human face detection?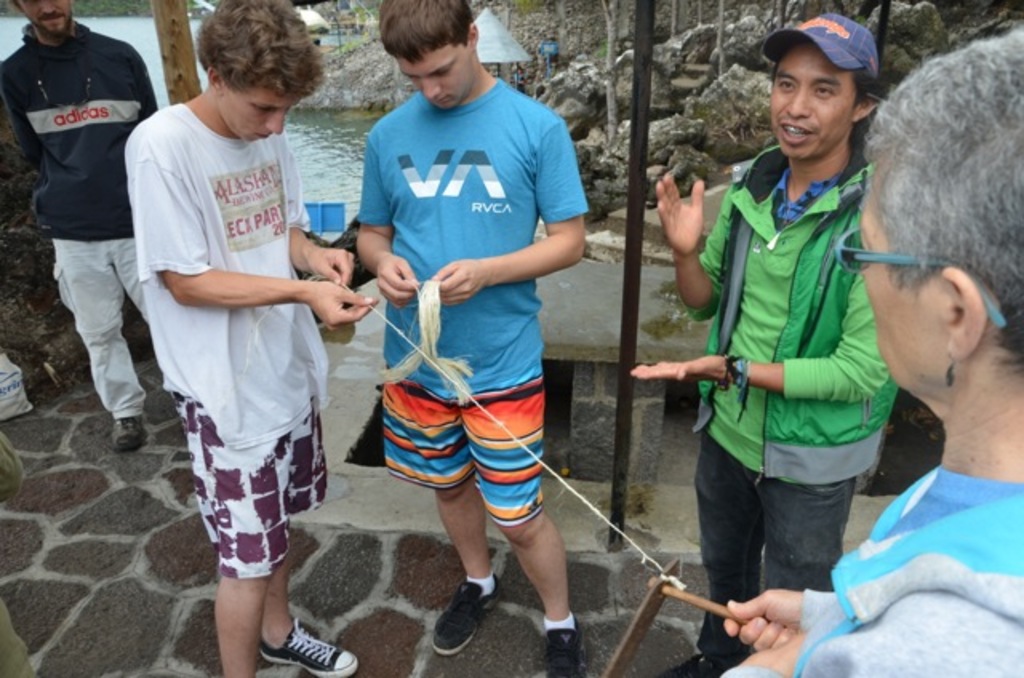
bbox(397, 42, 470, 114)
